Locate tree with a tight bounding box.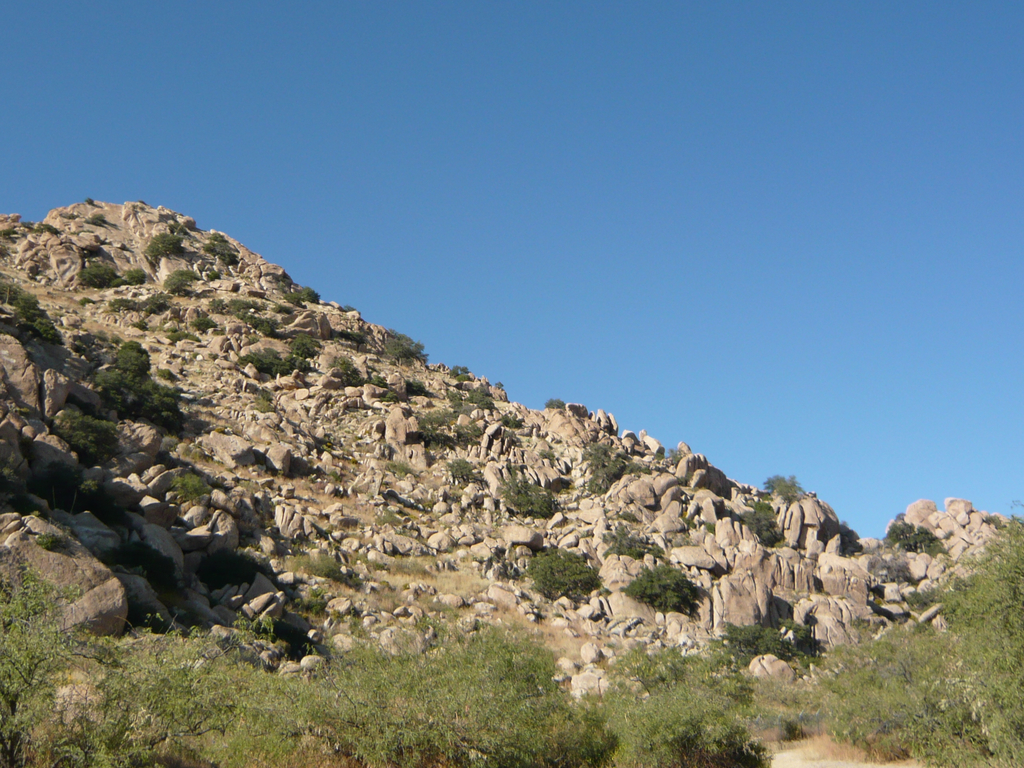
<region>669, 447, 688, 473</region>.
